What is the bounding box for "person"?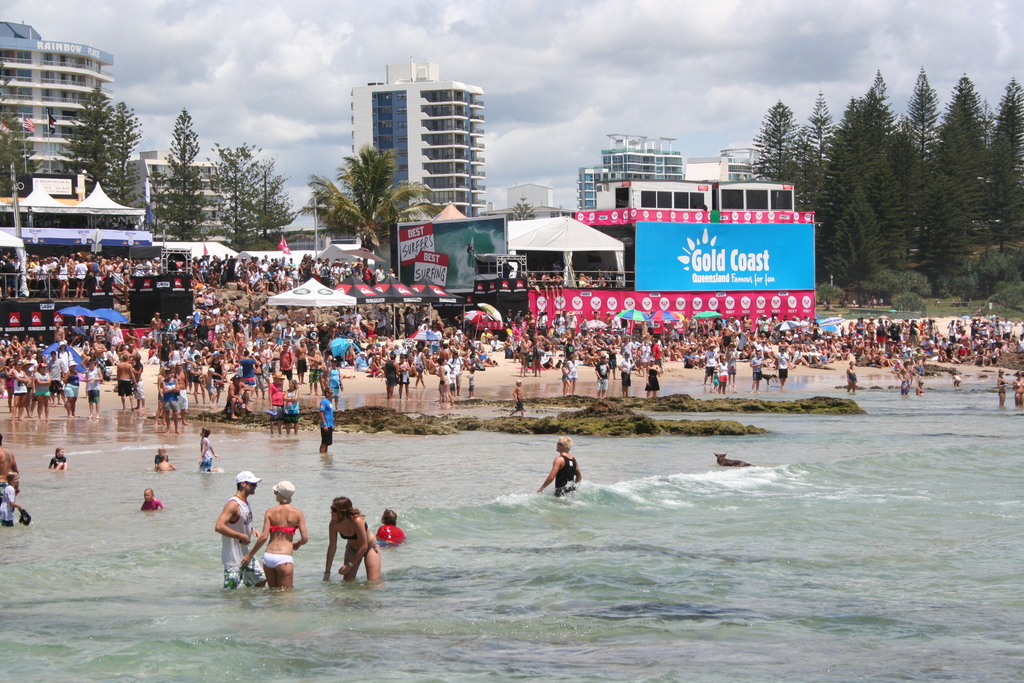
box=[322, 494, 382, 582].
